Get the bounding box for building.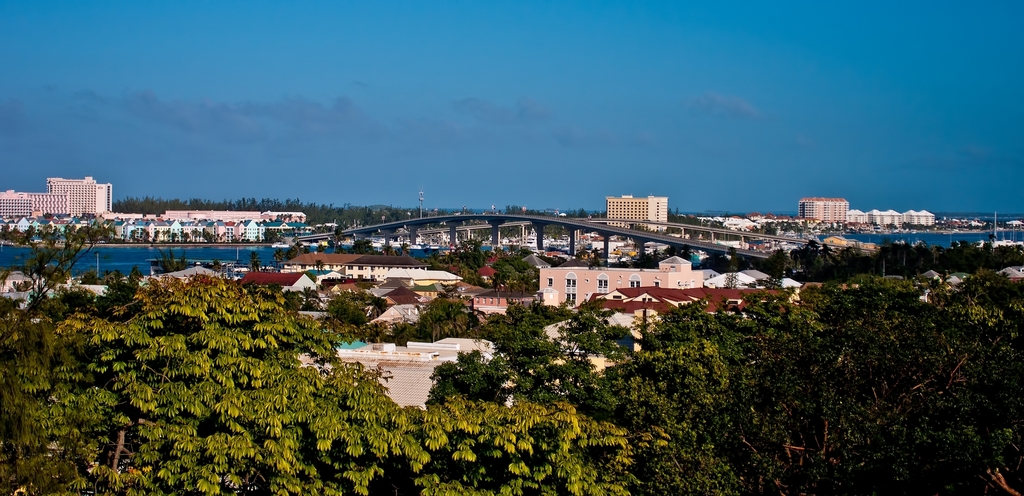
crop(606, 192, 666, 233).
